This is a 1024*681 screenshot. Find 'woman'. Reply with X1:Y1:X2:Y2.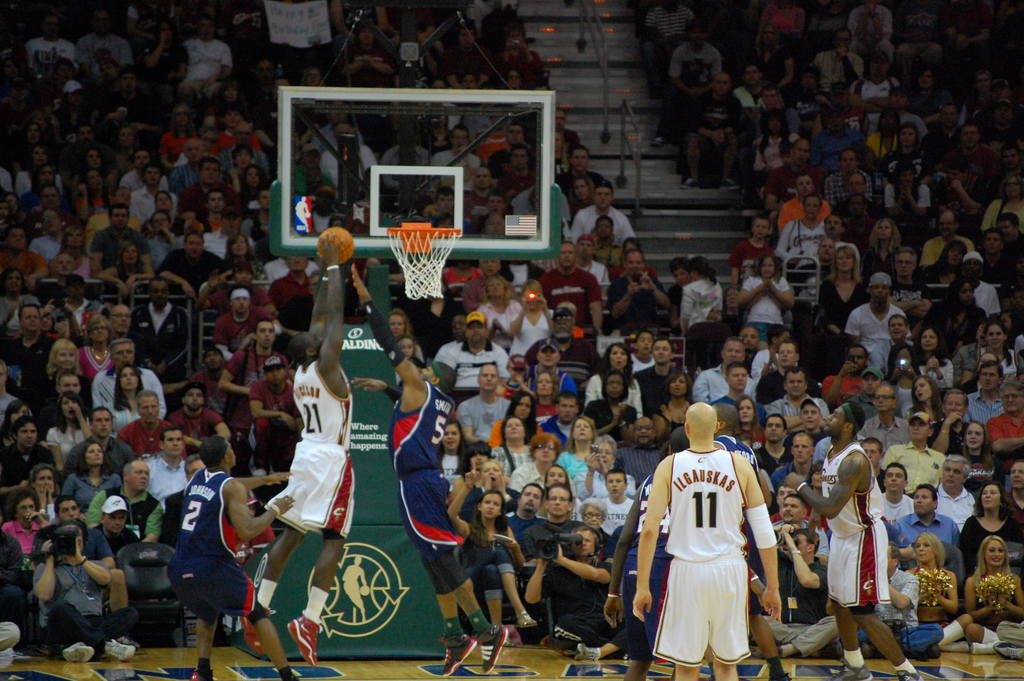
437:420:471:503.
